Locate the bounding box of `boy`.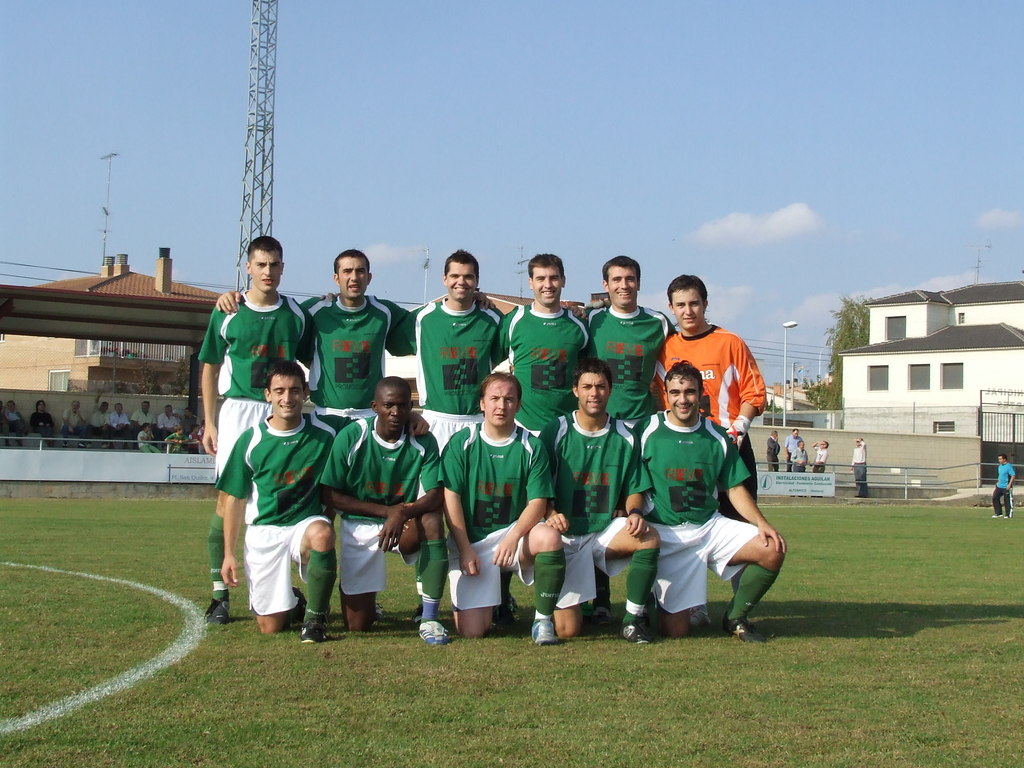
Bounding box: rect(138, 422, 163, 452).
